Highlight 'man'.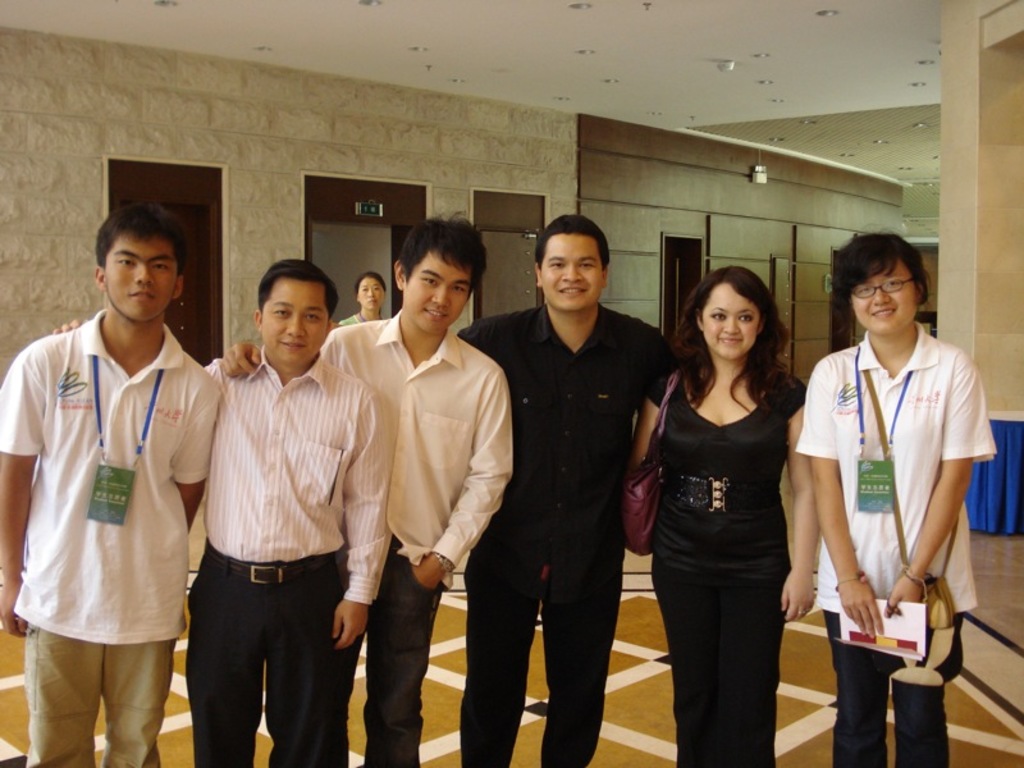
Highlighted region: region(216, 227, 525, 767).
